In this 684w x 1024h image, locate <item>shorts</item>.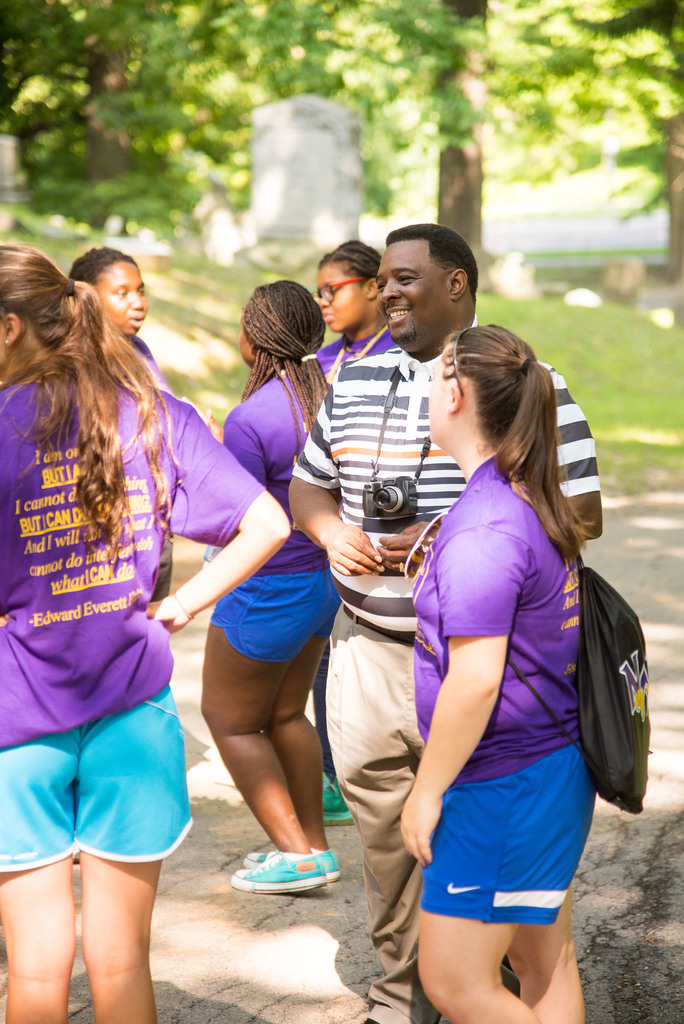
Bounding box: 427:765:594:925.
